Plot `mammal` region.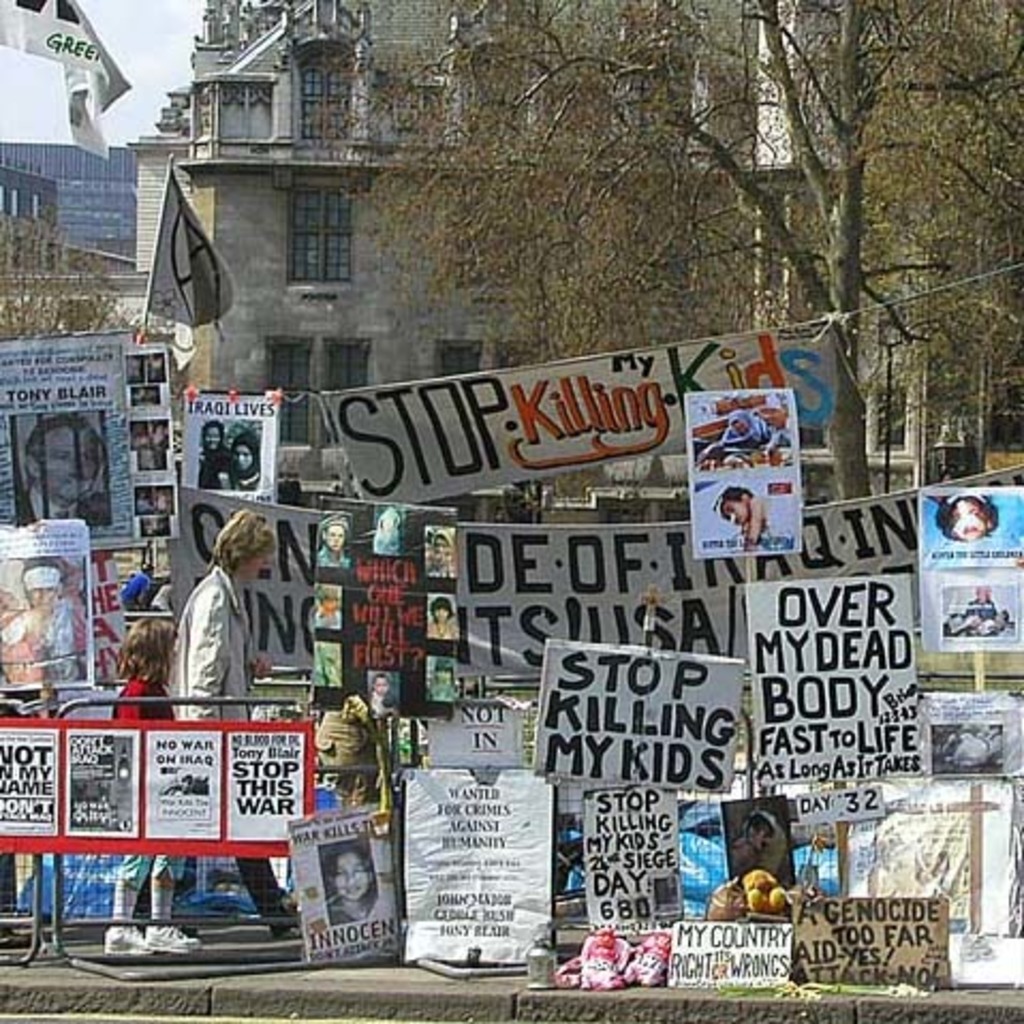
Plotted at 312 509 359 569.
